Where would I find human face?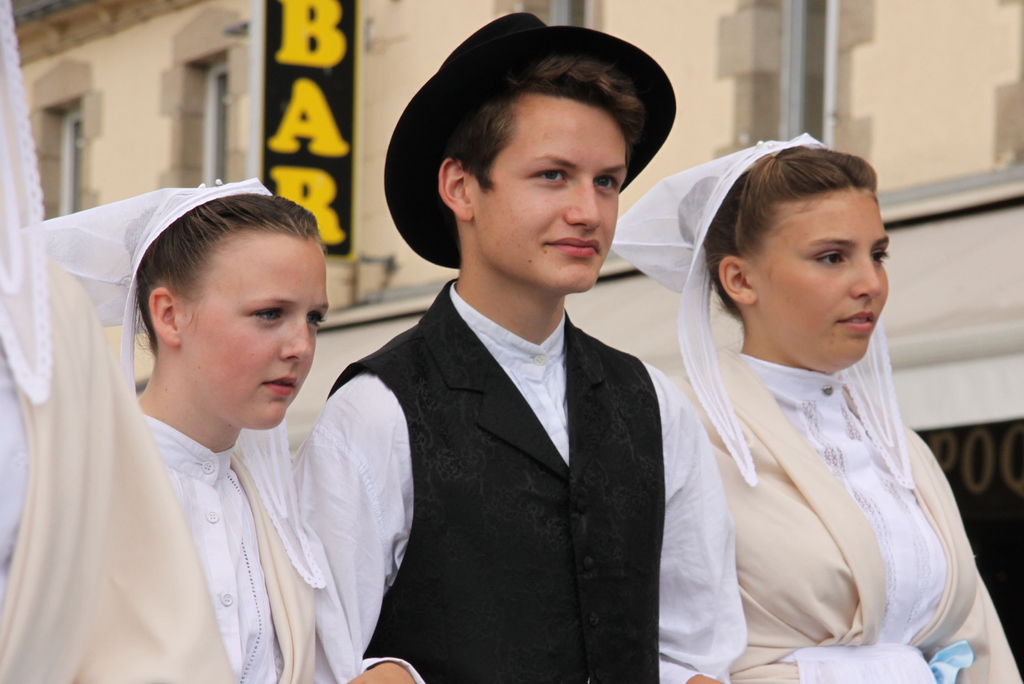
At x1=179 y1=227 x2=337 y2=431.
